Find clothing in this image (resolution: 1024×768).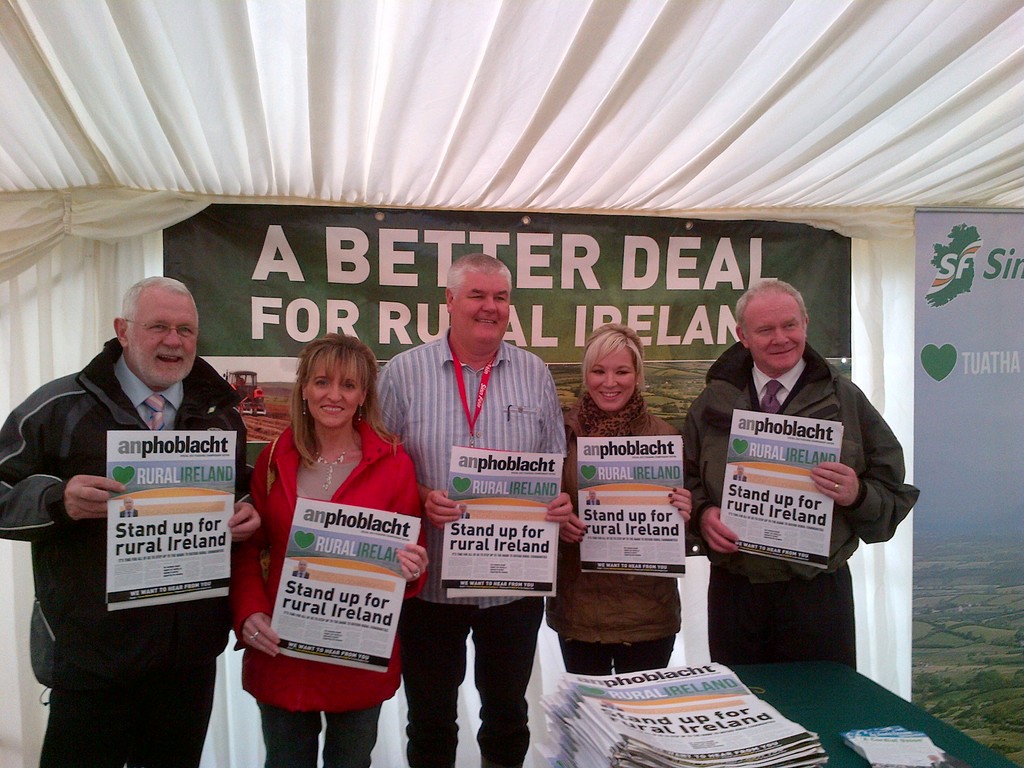
select_region(229, 420, 413, 718).
